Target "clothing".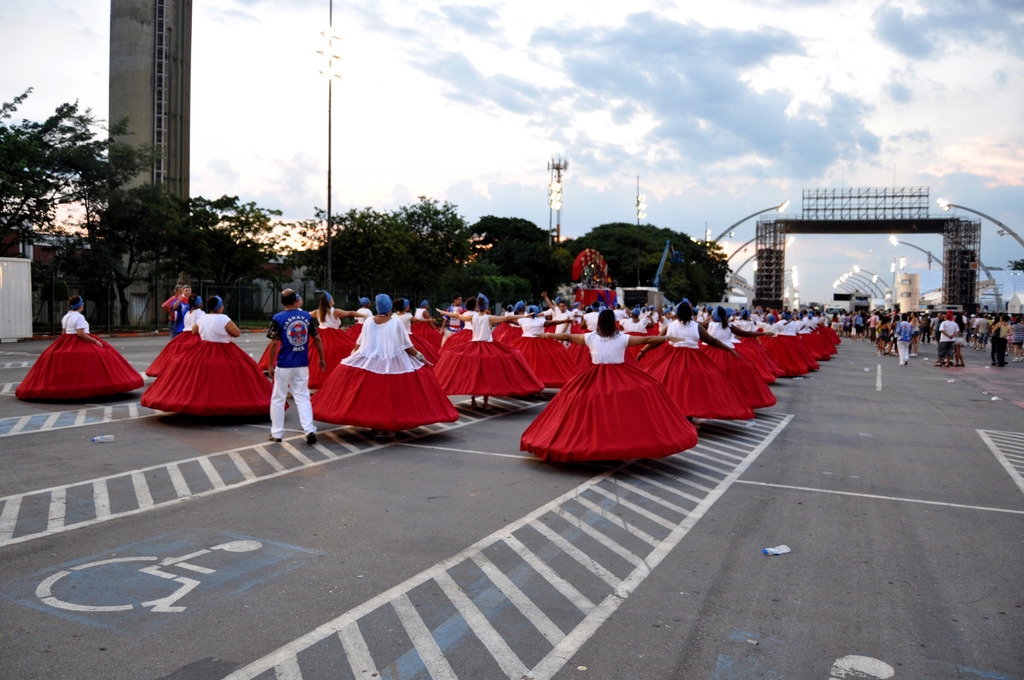
Target region: l=883, t=325, r=889, b=341.
